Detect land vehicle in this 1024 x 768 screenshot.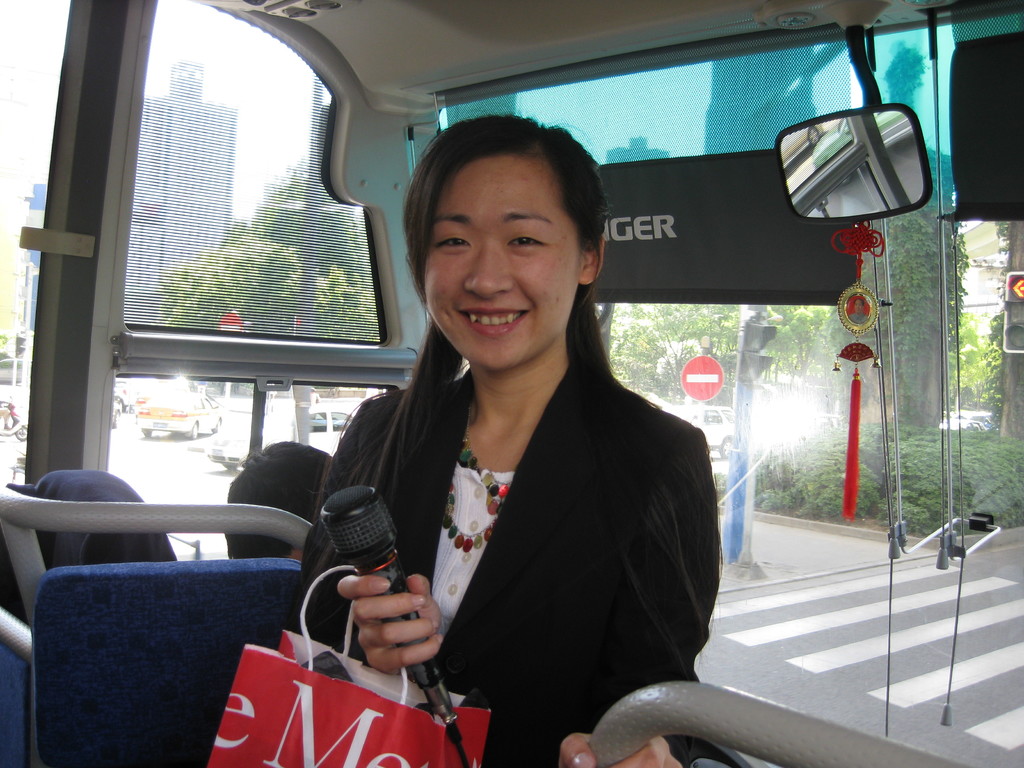
Detection: 680/403/737/458.
